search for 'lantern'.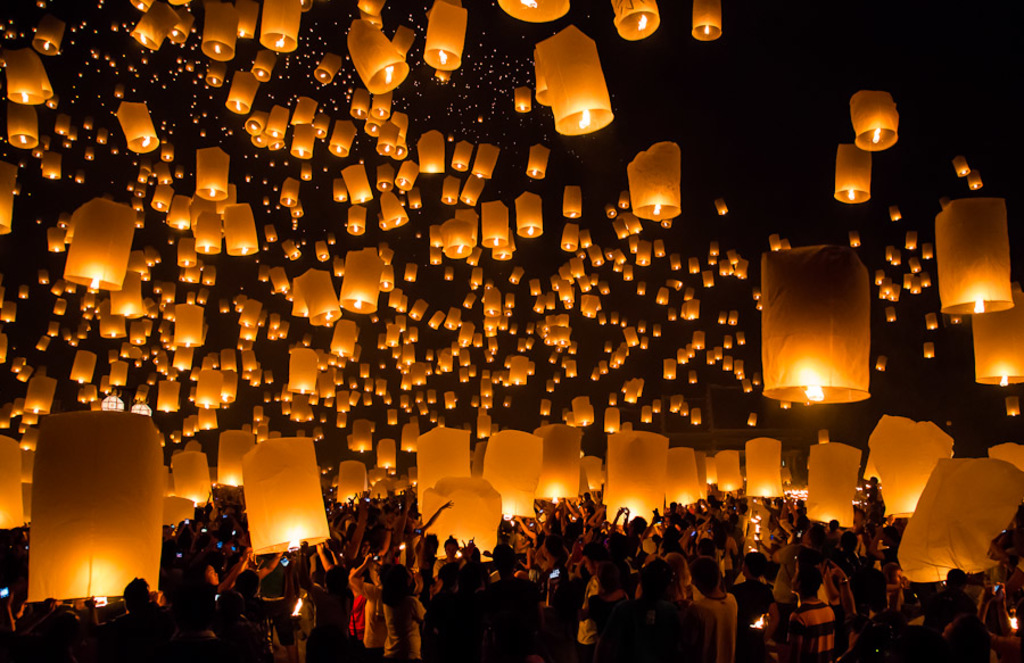
Found at [261,0,299,53].
